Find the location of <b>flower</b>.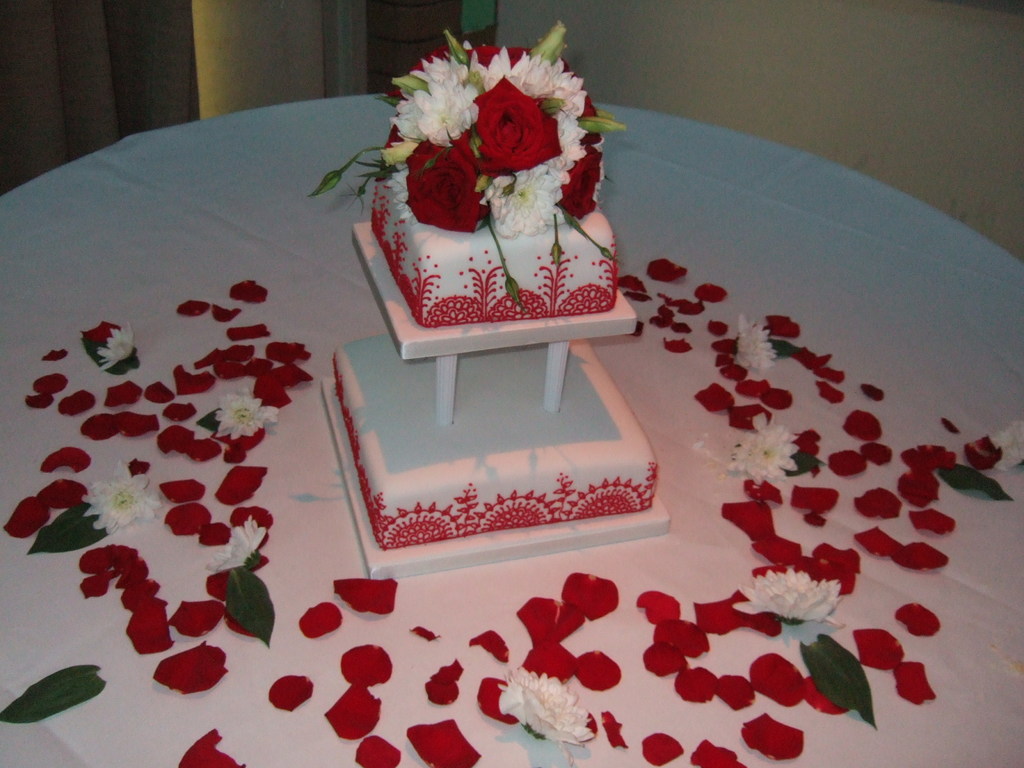
Location: {"left": 387, "top": 24, "right": 618, "bottom": 236}.
